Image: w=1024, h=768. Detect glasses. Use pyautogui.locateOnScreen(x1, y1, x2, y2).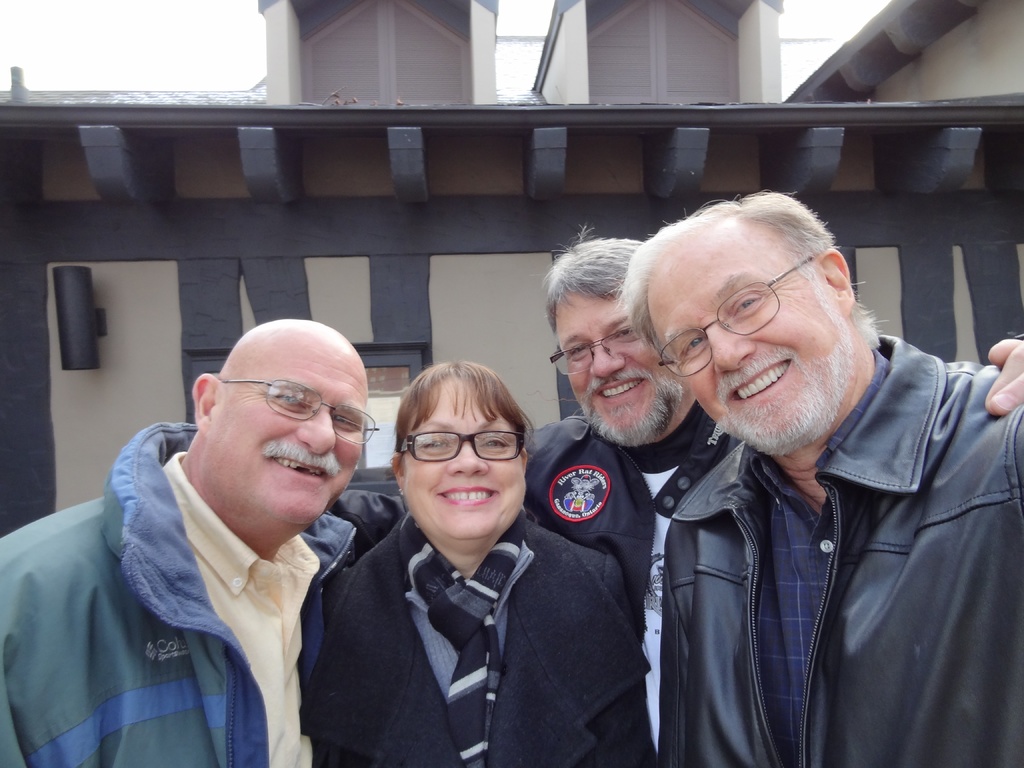
pyautogui.locateOnScreen(654, 253, 808, 375).
